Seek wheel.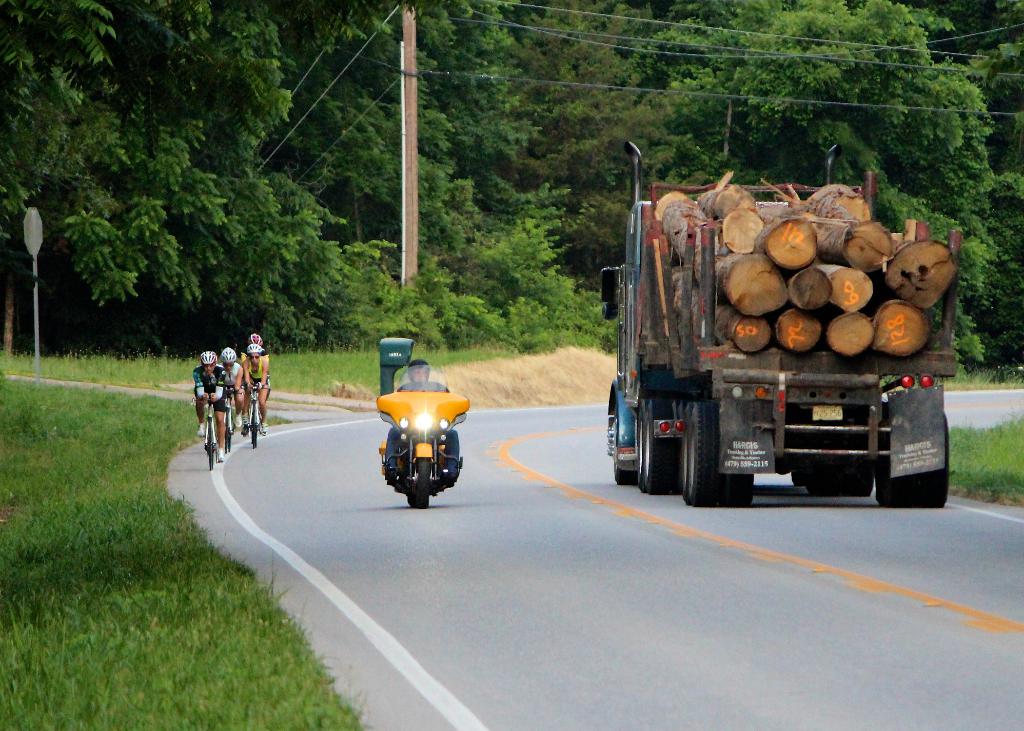
[x1=876, y1=412, x2=952, y2=517].
